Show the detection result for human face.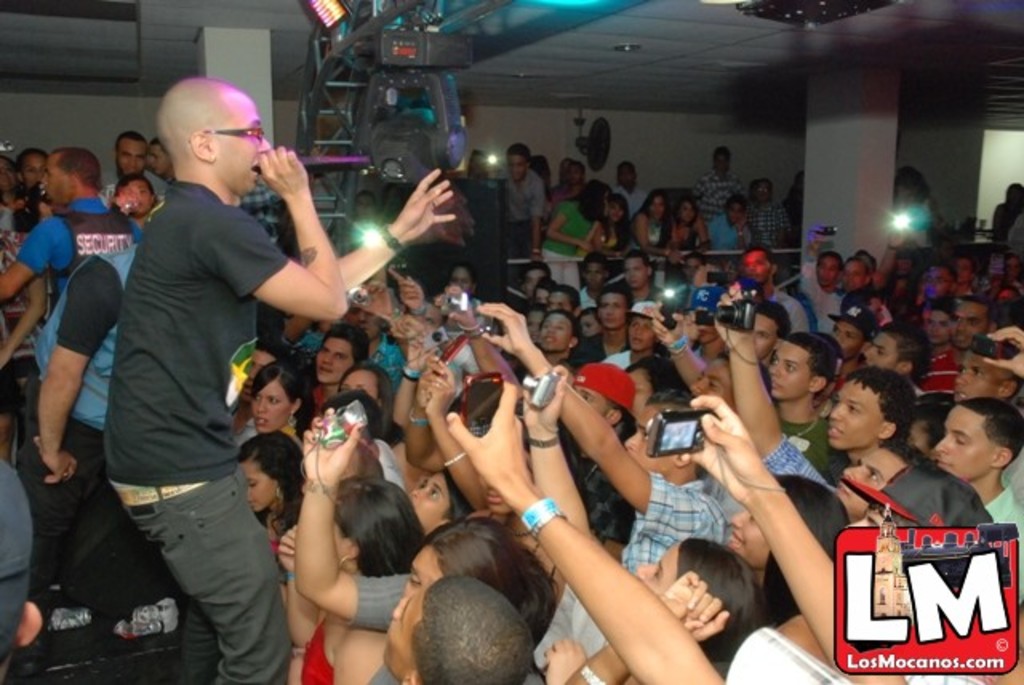
949 344 1002 407.
